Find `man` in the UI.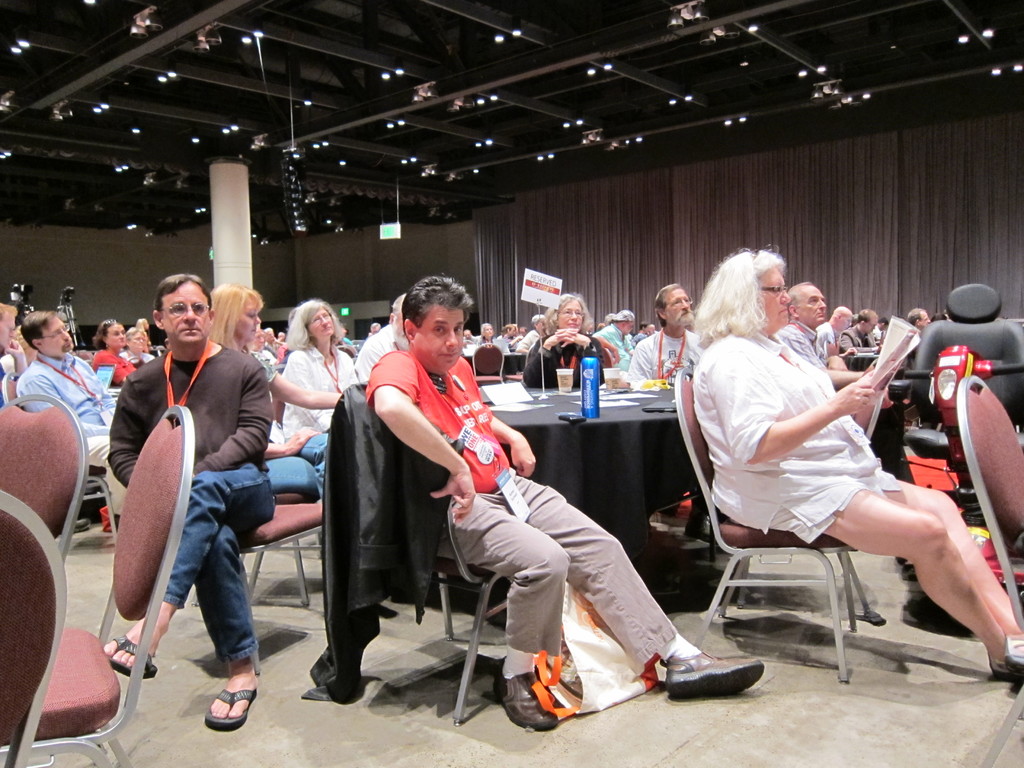
UI element at select_region(0, 304, 18, 410).
